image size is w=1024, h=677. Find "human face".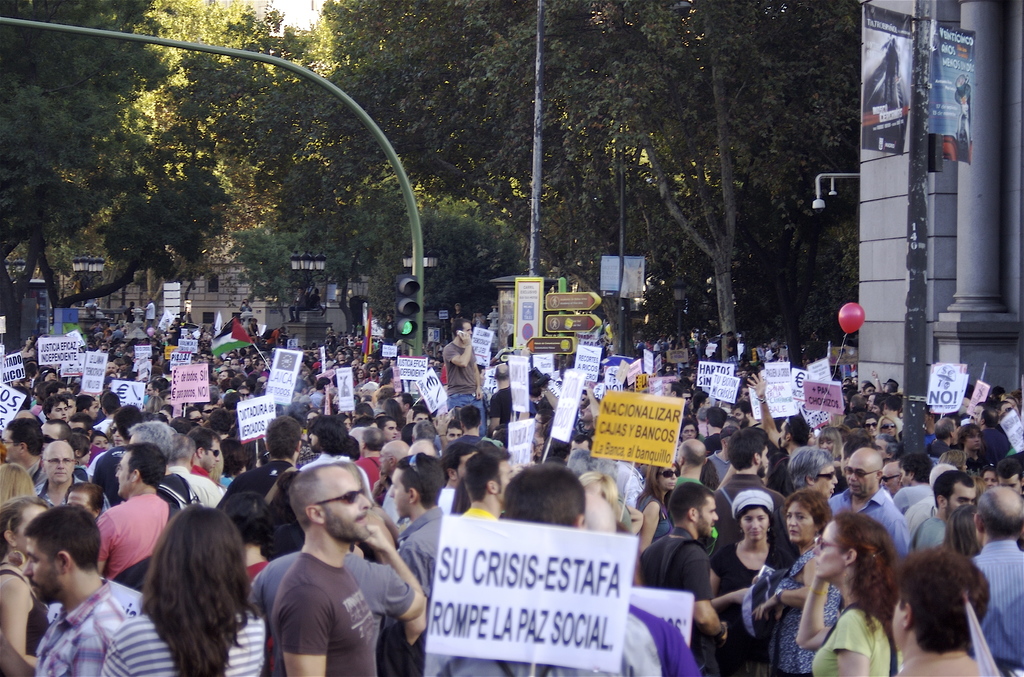
select_region(318, 471, 373, 535).
